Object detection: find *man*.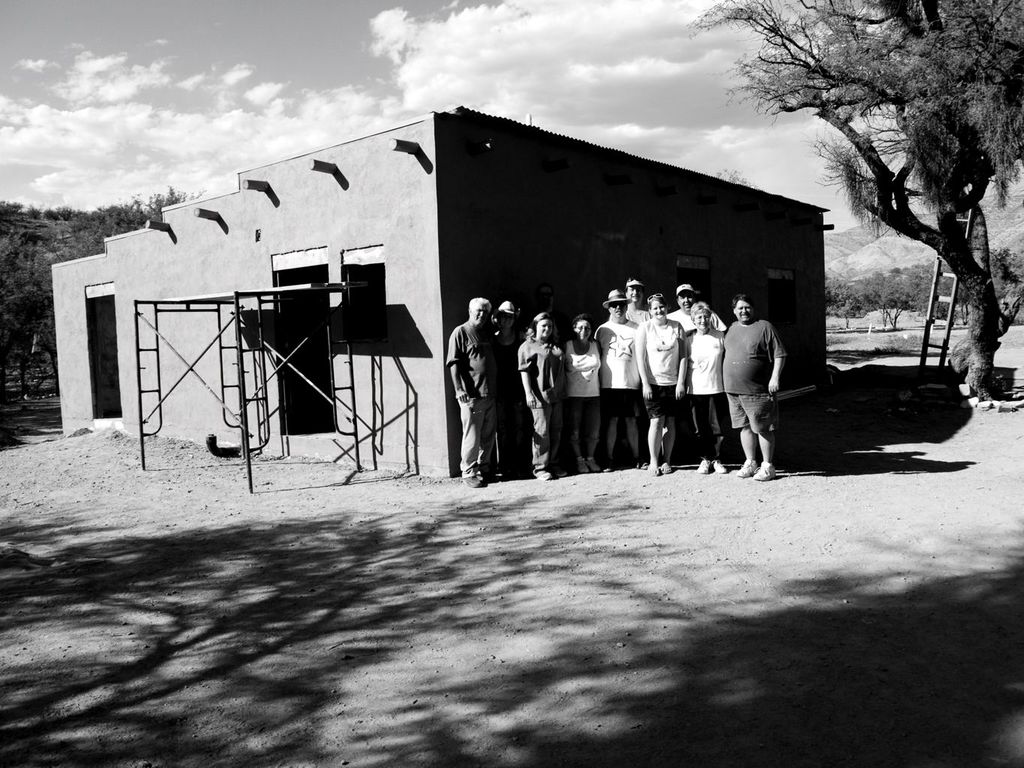
[x1=593, y1=287, x2=643, y2=472].
